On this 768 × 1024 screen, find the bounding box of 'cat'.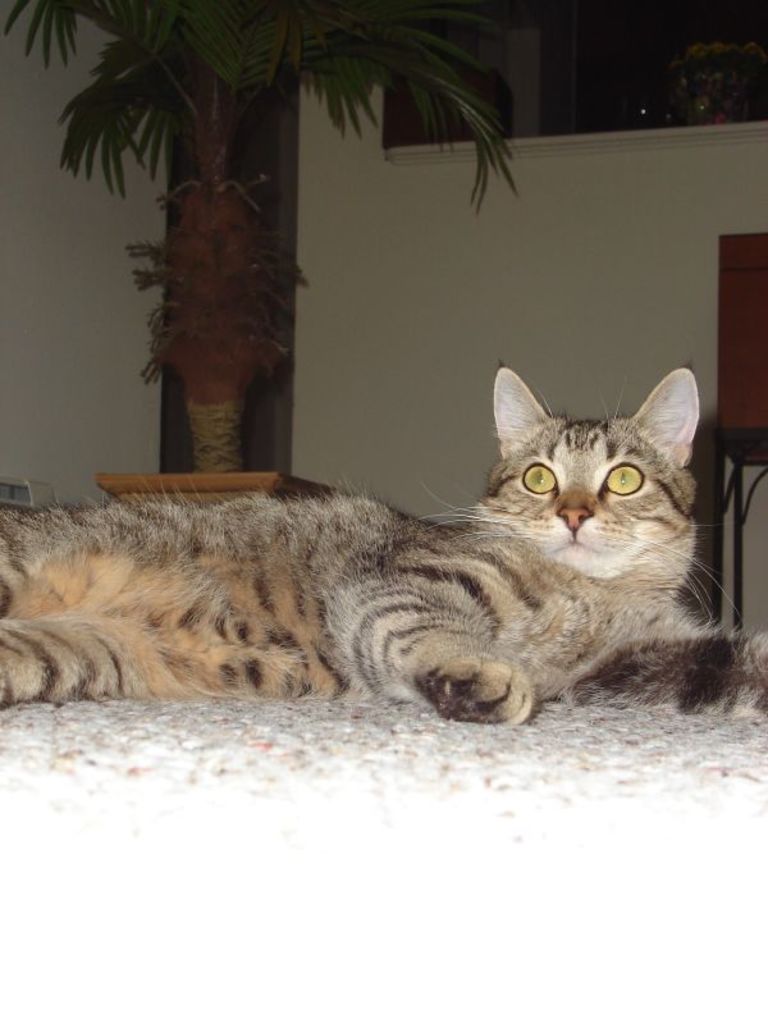
Bounding box: crop(0, 364, 767, 728).
